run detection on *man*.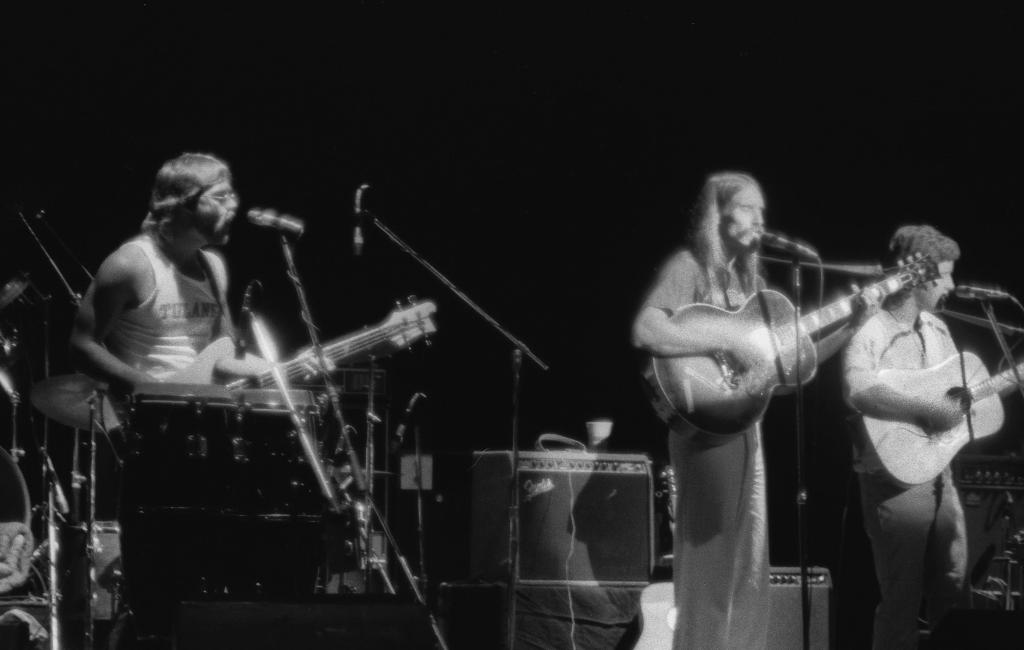
Result: {"left": 834, "top": 222, "right": 986, "bottom": 649}.
